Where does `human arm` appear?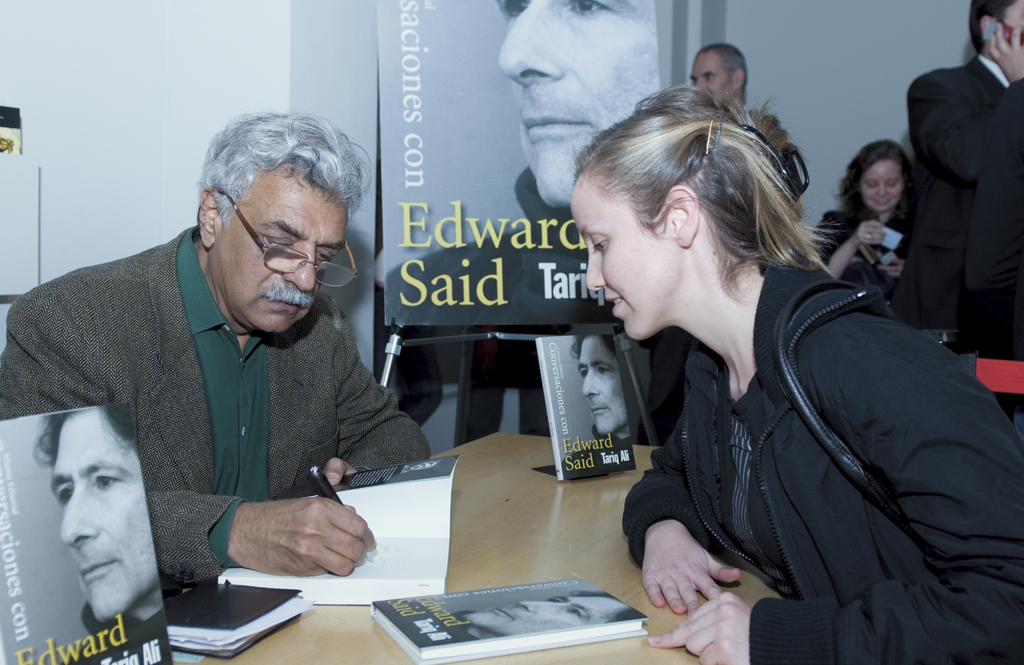
Appears at bbox=(908, 72, 1001, 179).
